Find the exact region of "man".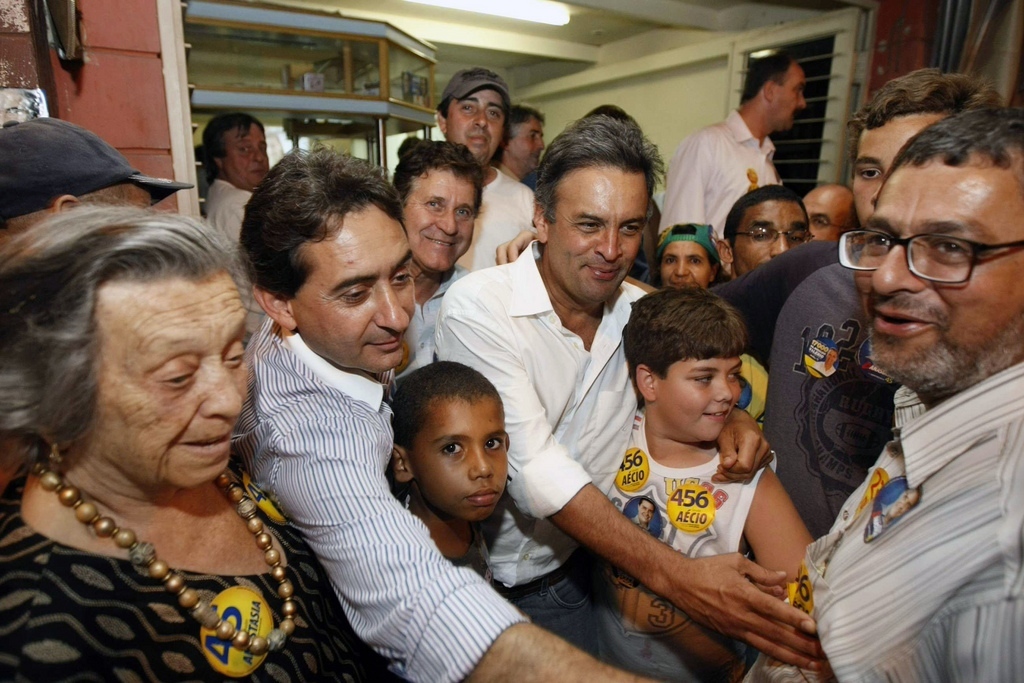
Exact region: l=494, t=70, r=1004, b=546.
